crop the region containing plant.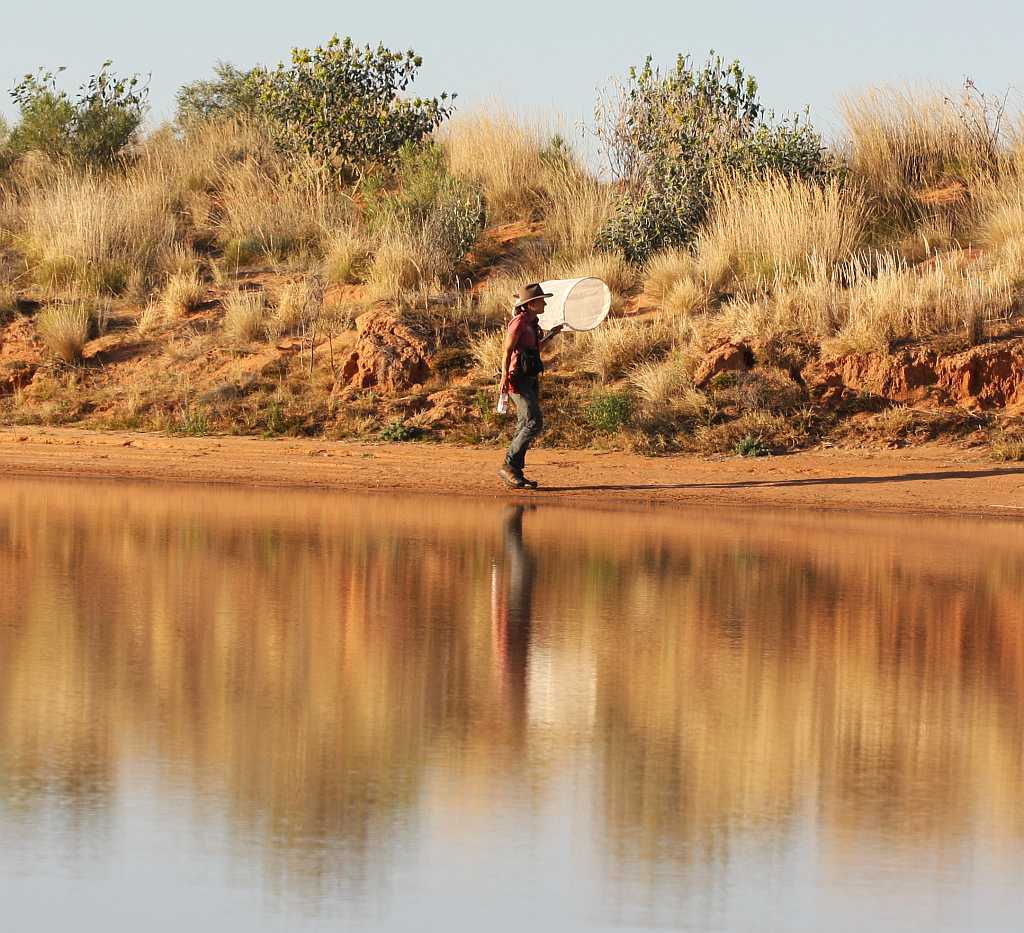
Crop region: {"x1": 349, "y1": 133, "x2": 495, "y2": 294}.
